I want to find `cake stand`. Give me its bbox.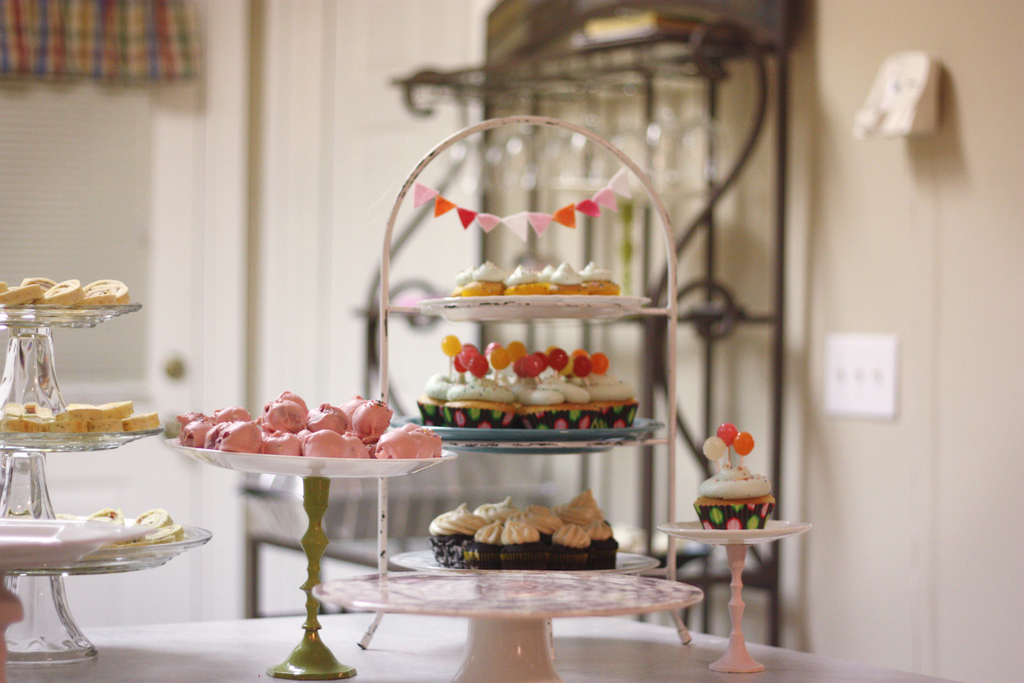
313/564/705/682.
